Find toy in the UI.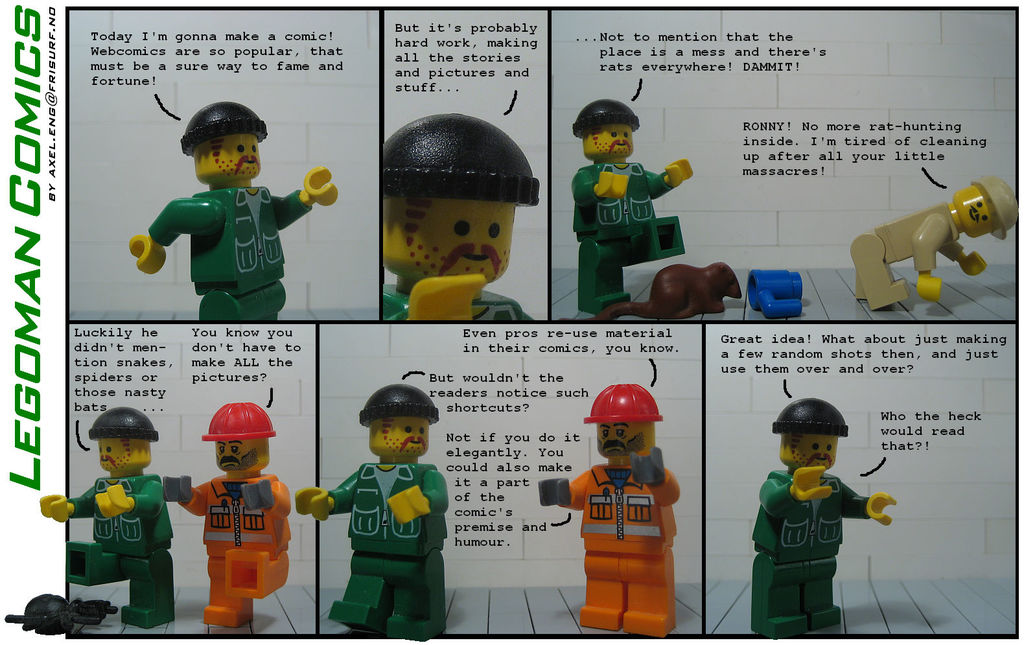
UI element at 752, 397, 898, 642.
